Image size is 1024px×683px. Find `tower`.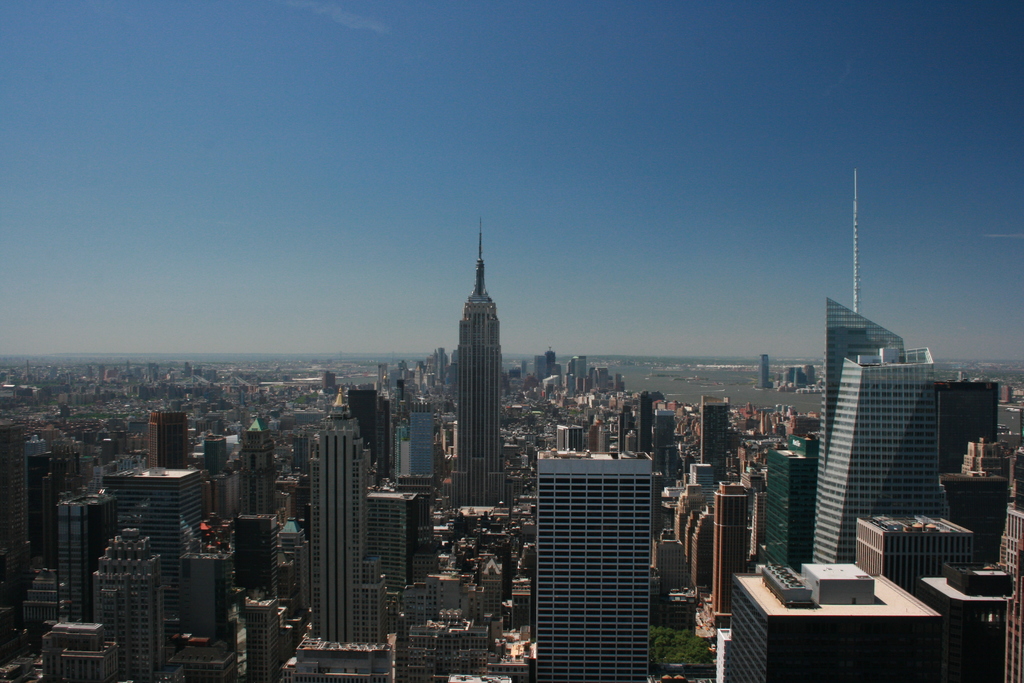
left=145, top=400, right=189, bottom=472.
